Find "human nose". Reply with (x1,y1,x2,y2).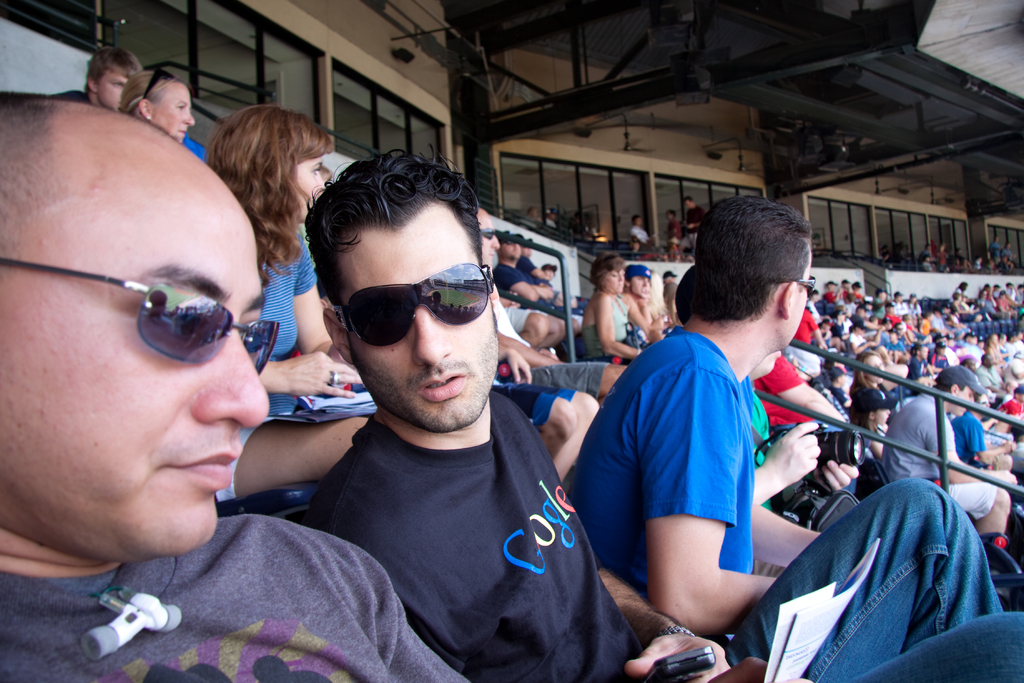
(180,107,196,124).
